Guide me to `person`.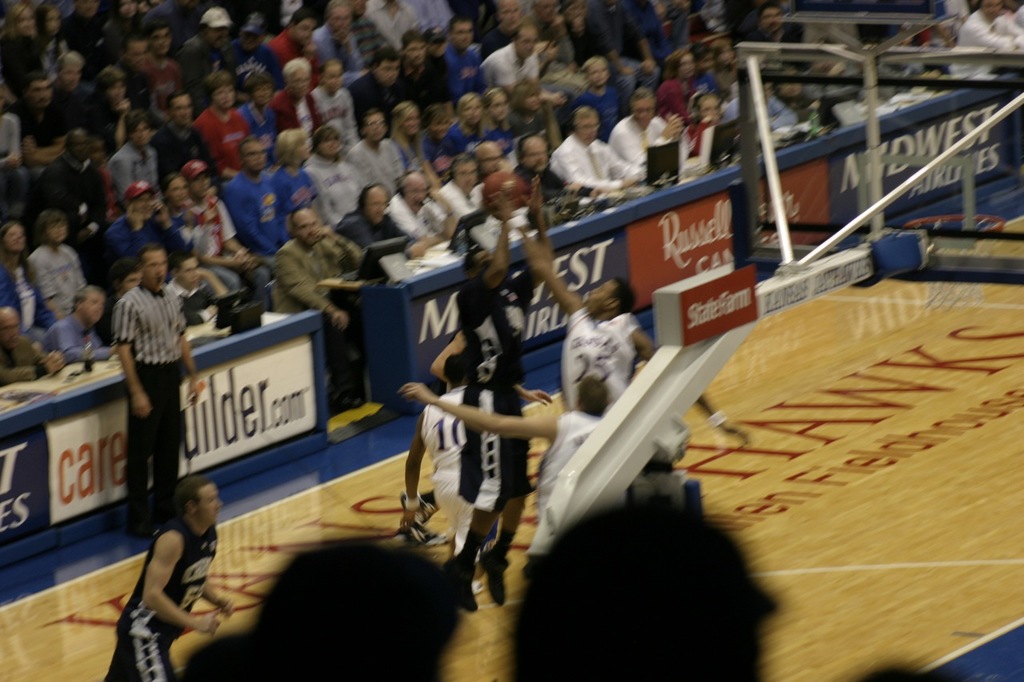
Guidance: <bbox>152, 22, 187, 98</bbox>.
